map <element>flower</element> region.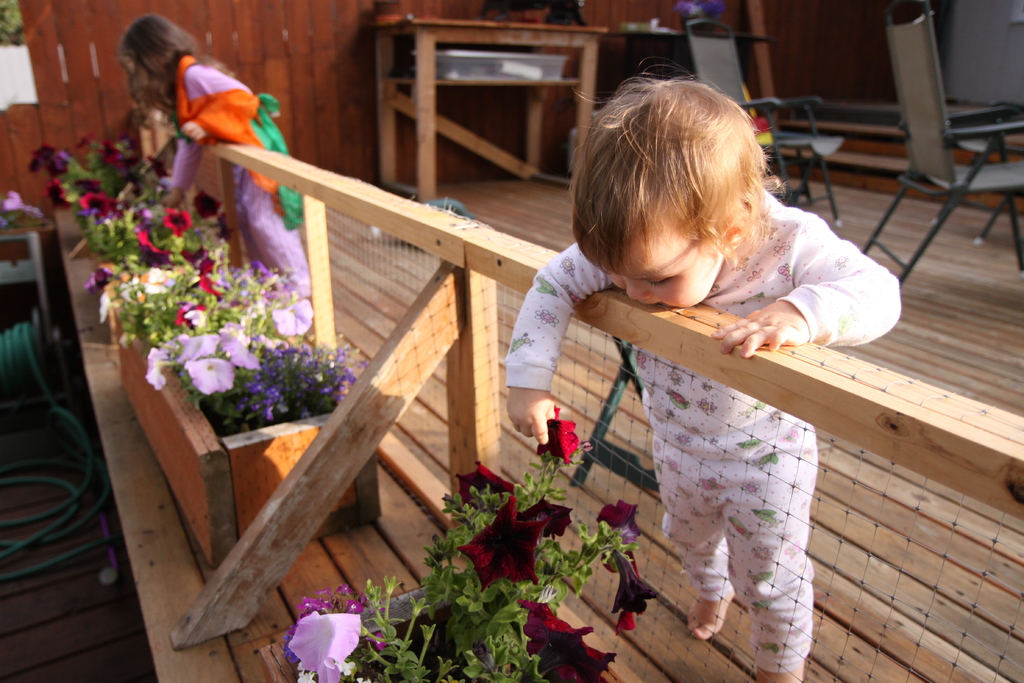
Mapped to x1=285, y1=606, x2=368, y2=668.
